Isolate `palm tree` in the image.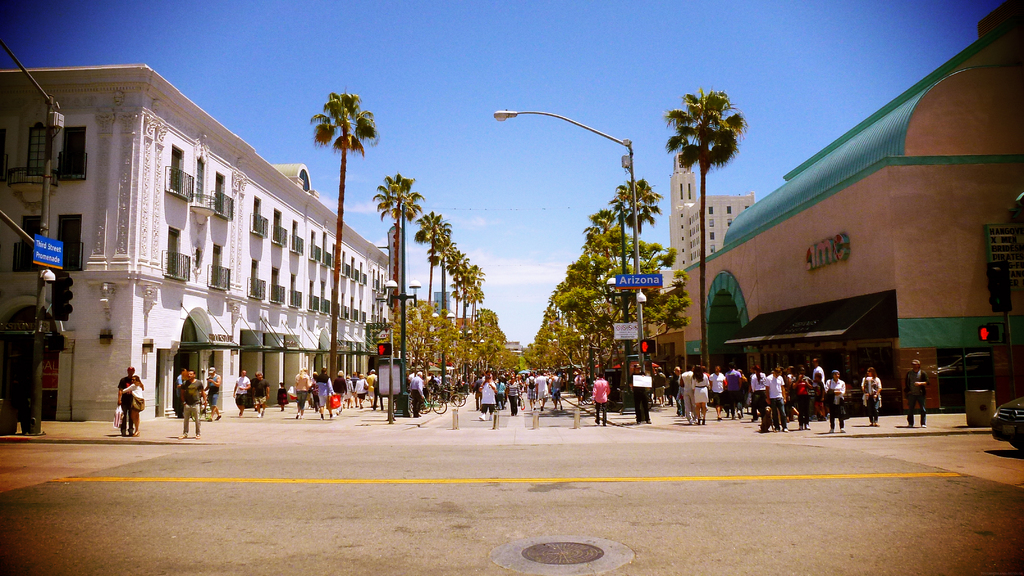
Isolated region: select_region(406, 201, 452, 349).
